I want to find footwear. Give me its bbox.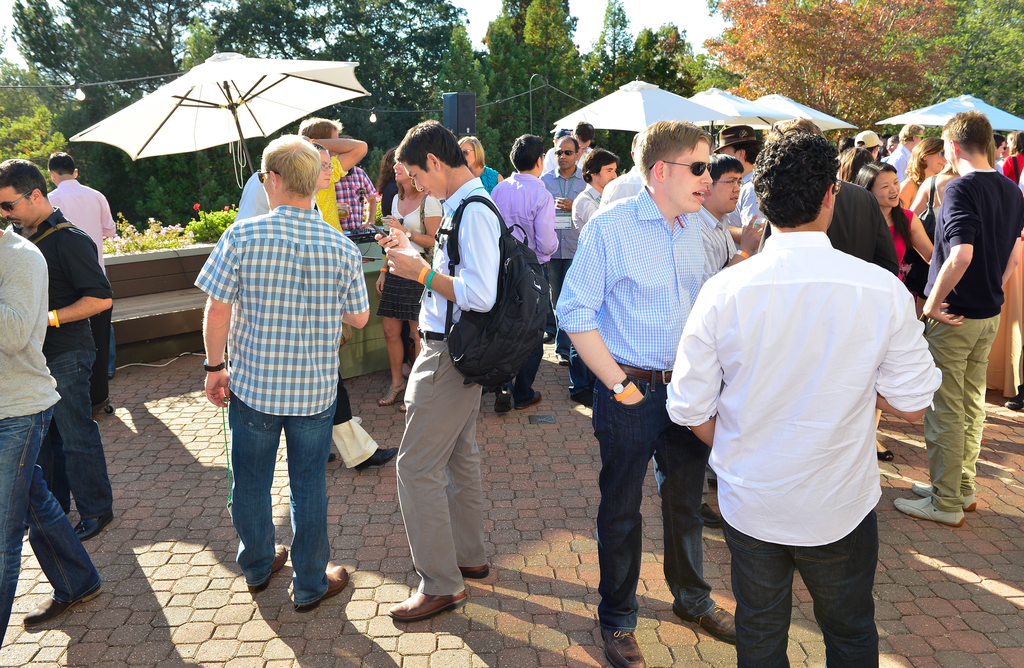
x1=557, y1=354, x2=572, y2=369.
